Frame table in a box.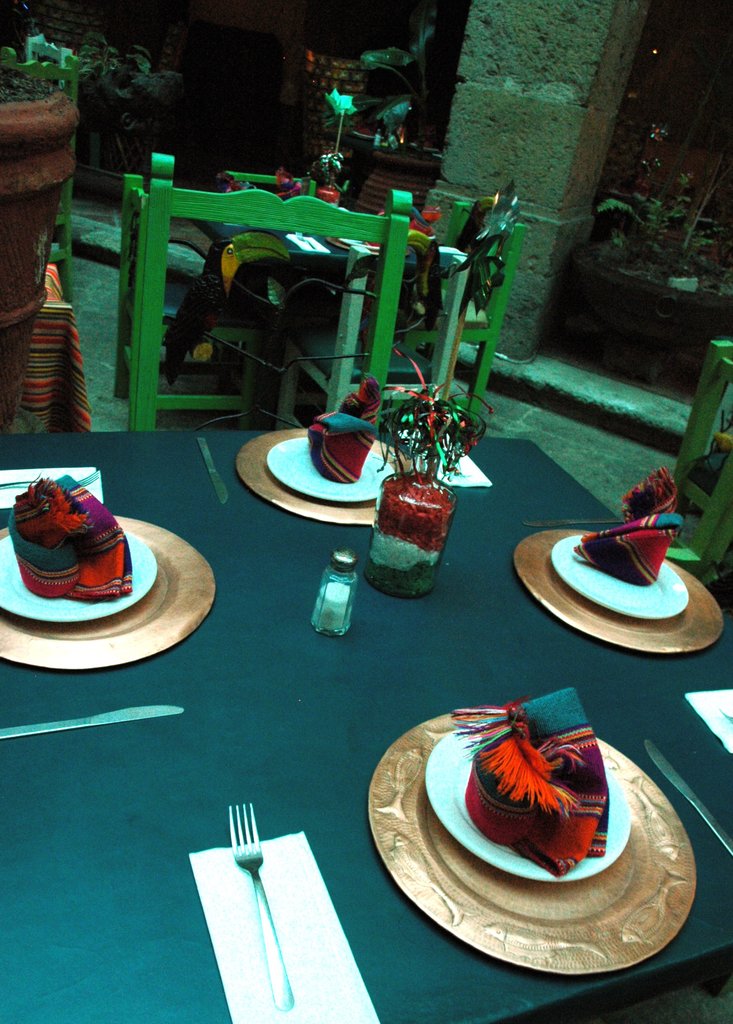
rect(0, 369, 732, 1023).
